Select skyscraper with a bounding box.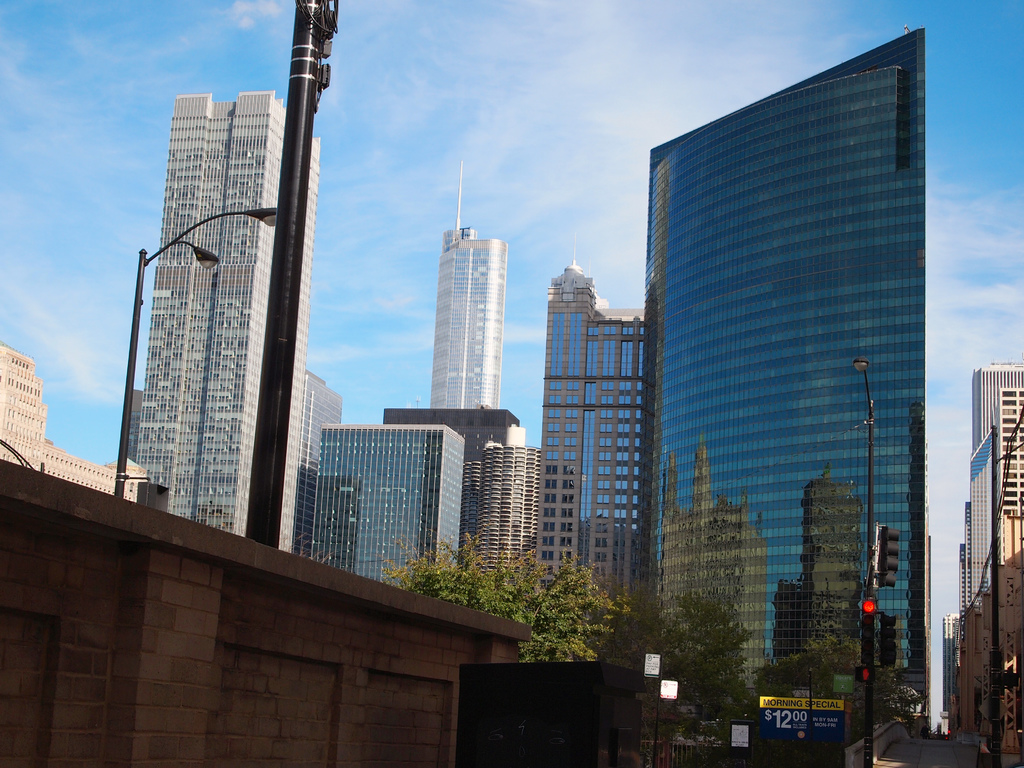
left=437, top=167, right=515, bottom=404.
